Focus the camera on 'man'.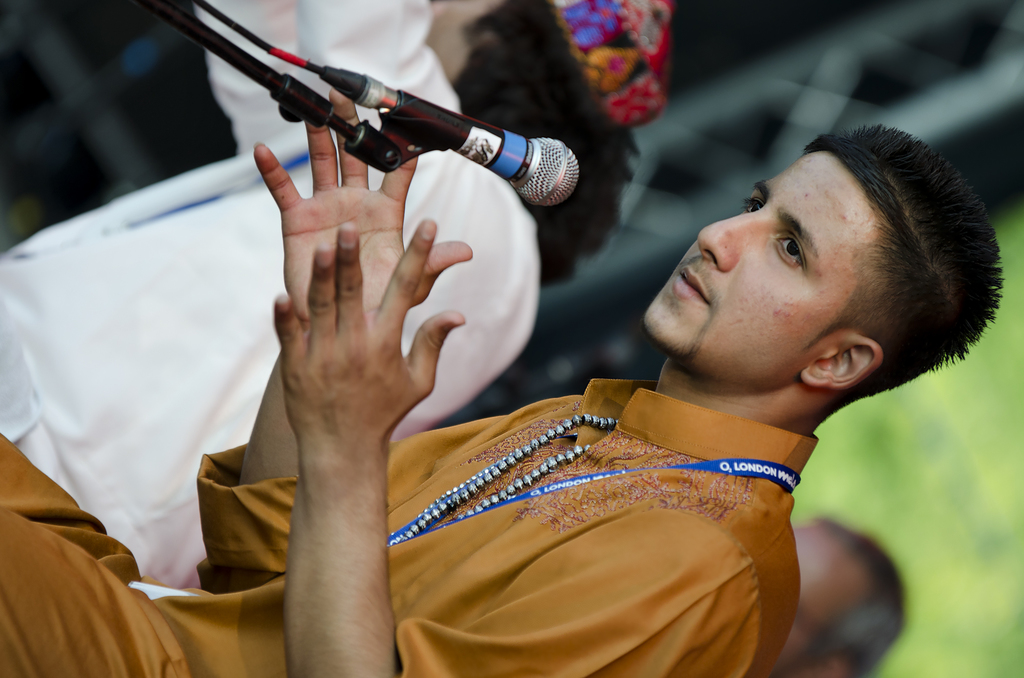
Focus region: (left=0, top=90, right=1005, bottom=677).
